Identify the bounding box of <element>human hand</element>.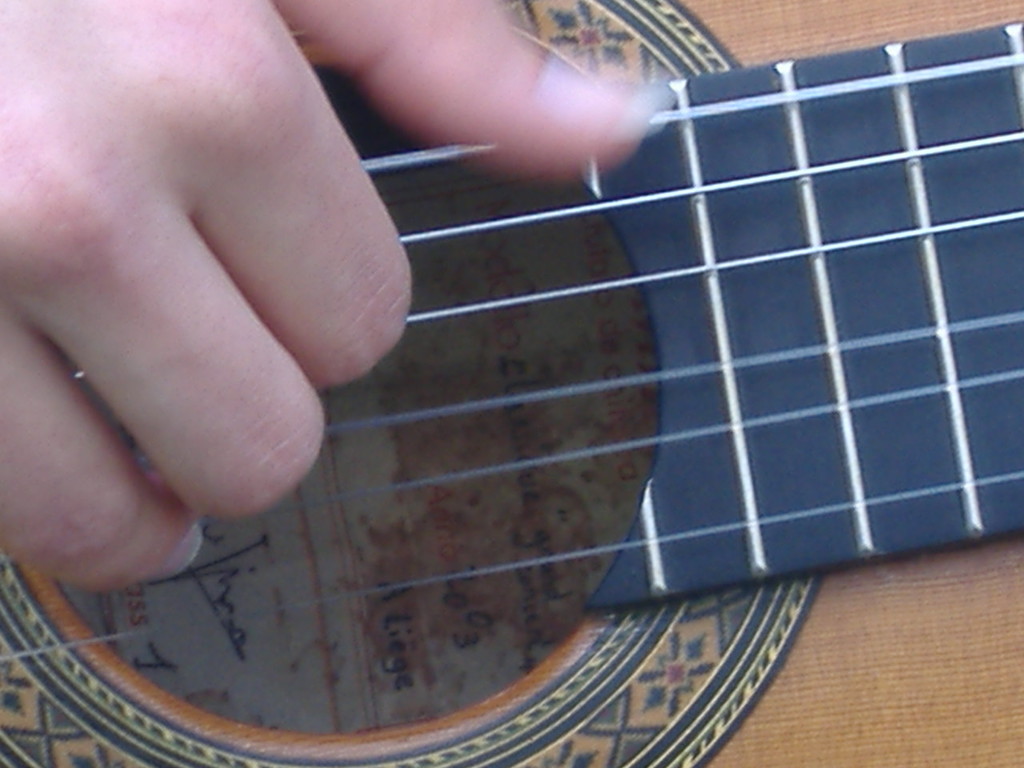
<region>0, 0, 406, 614</region>.
